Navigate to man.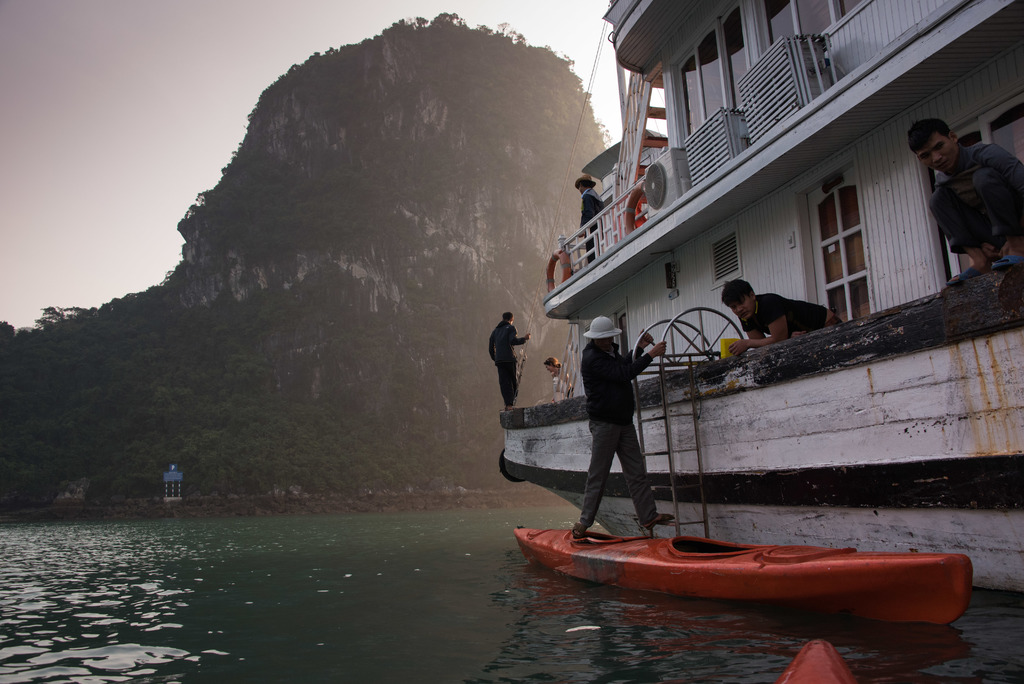
Navigation target: [724,279,845,359].
